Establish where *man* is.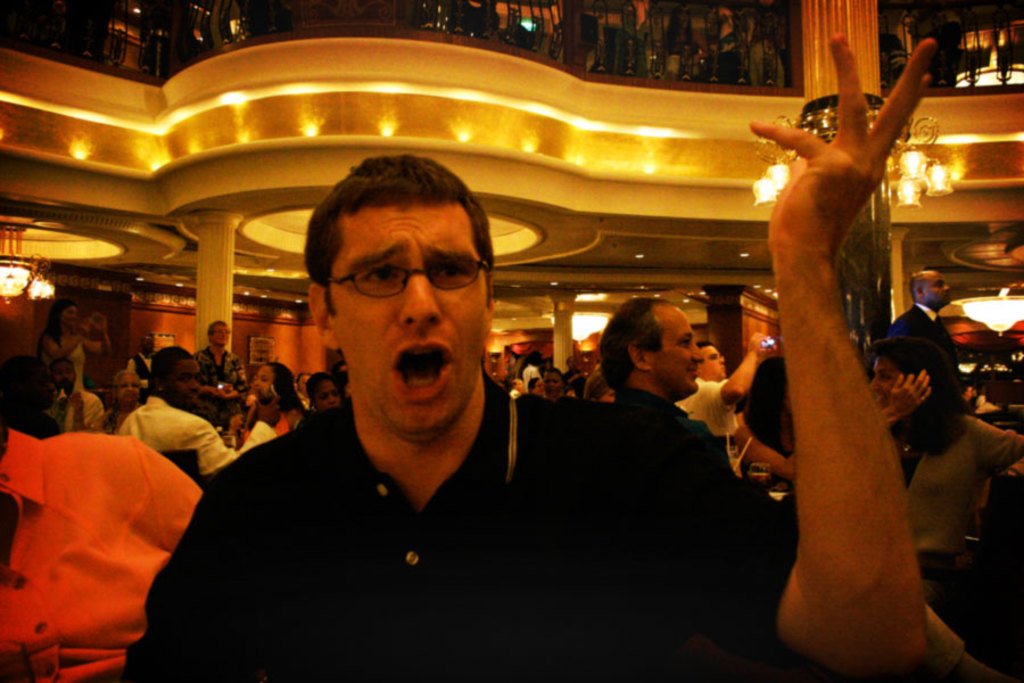
Established at x1=215, y1=318, x2=250, y2=427.
